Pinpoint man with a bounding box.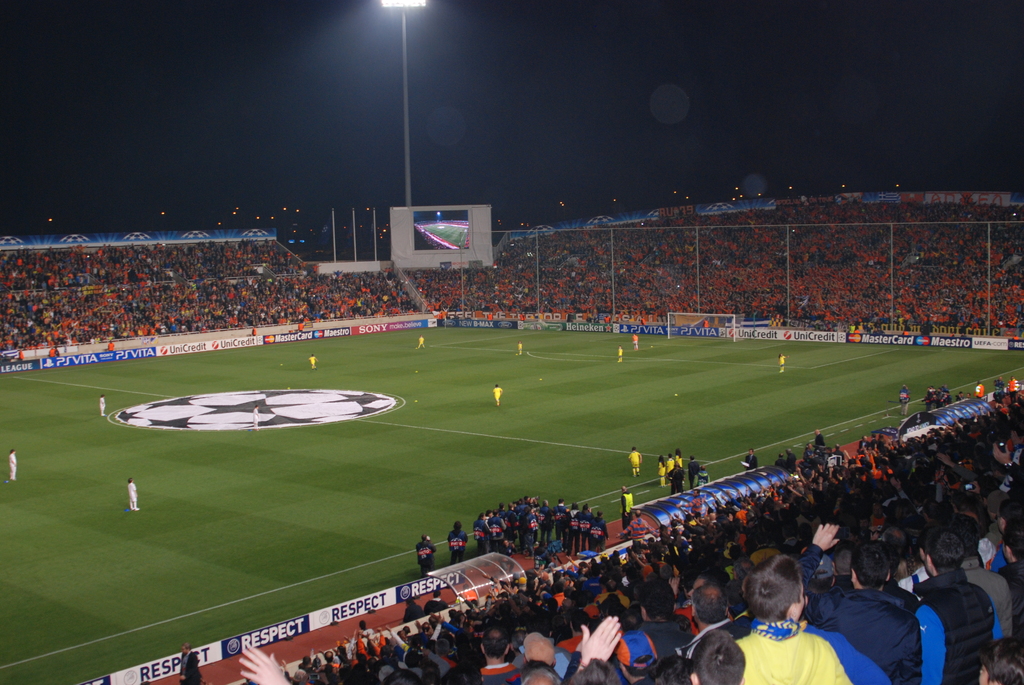
x1=128, y1=477, x2=140, y2=510.
